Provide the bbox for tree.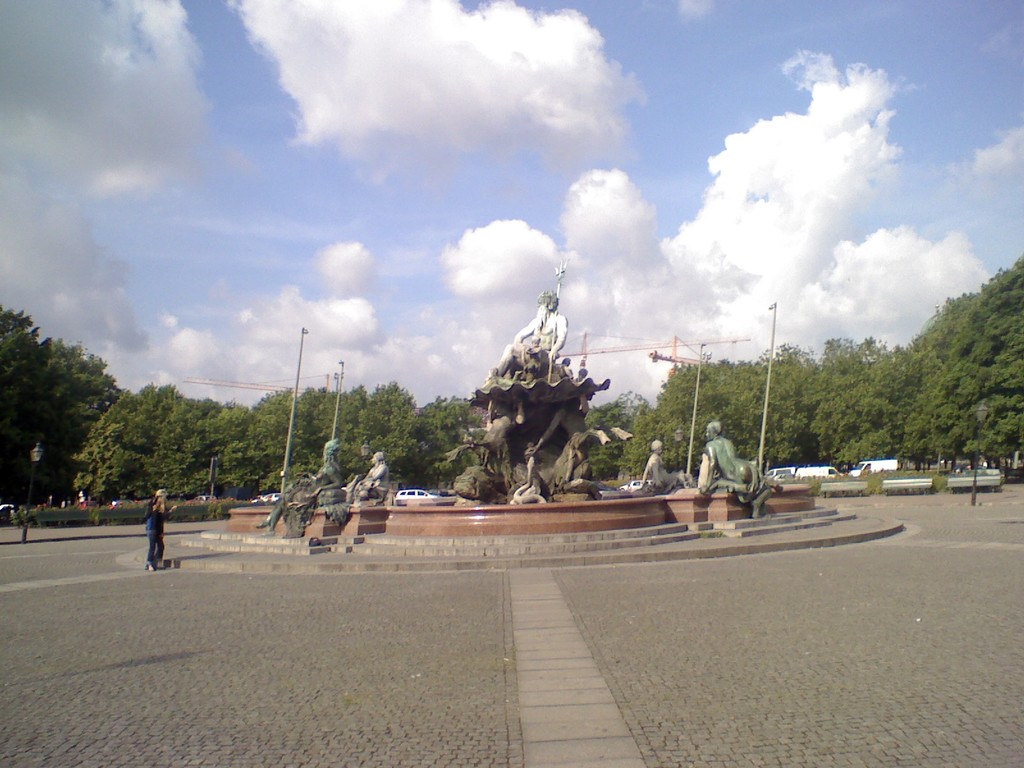
bbox=[639, 358, 729, 465].
